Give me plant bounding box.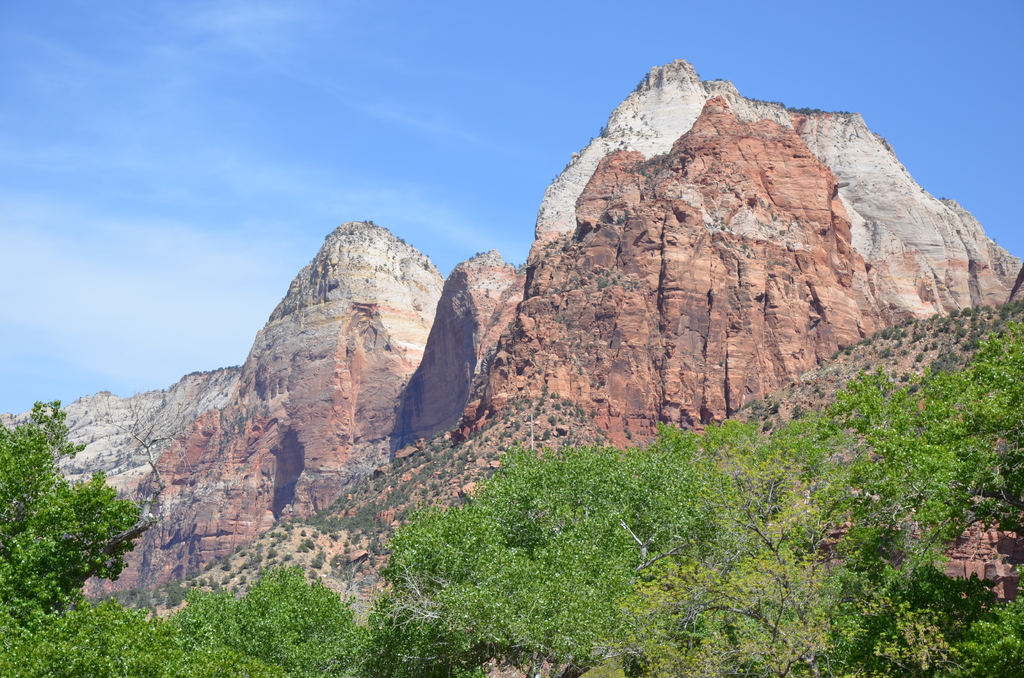
region(220, 553, 230, 574).
